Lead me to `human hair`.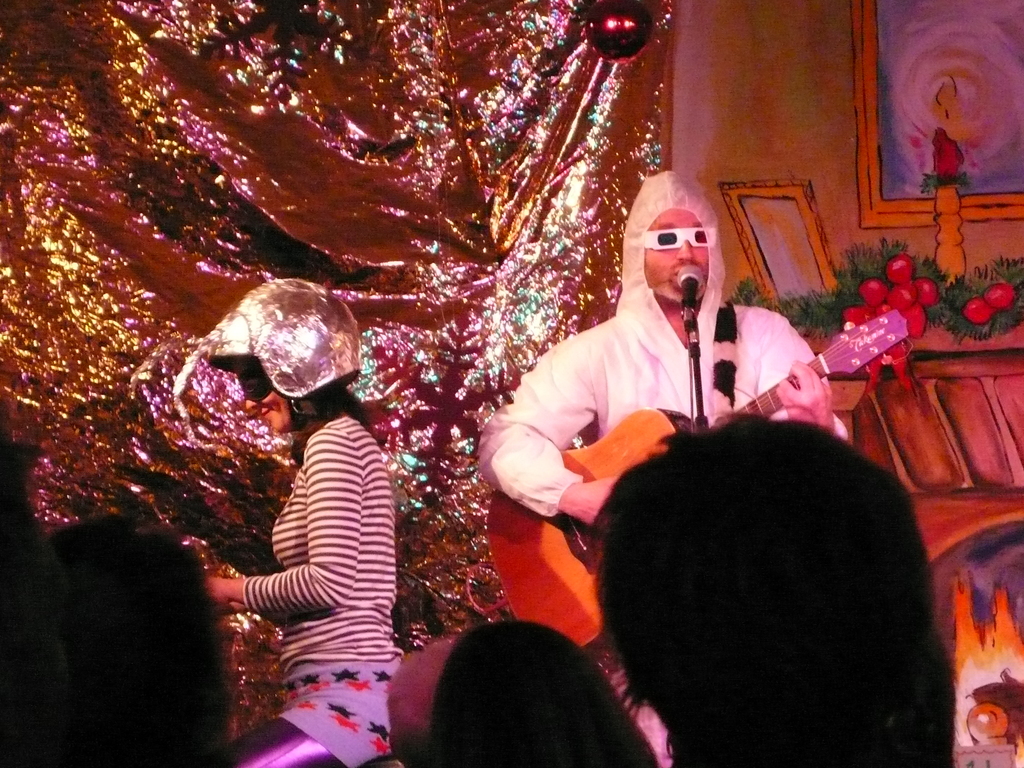
Lead to detection(38, 511, 216, 767).
